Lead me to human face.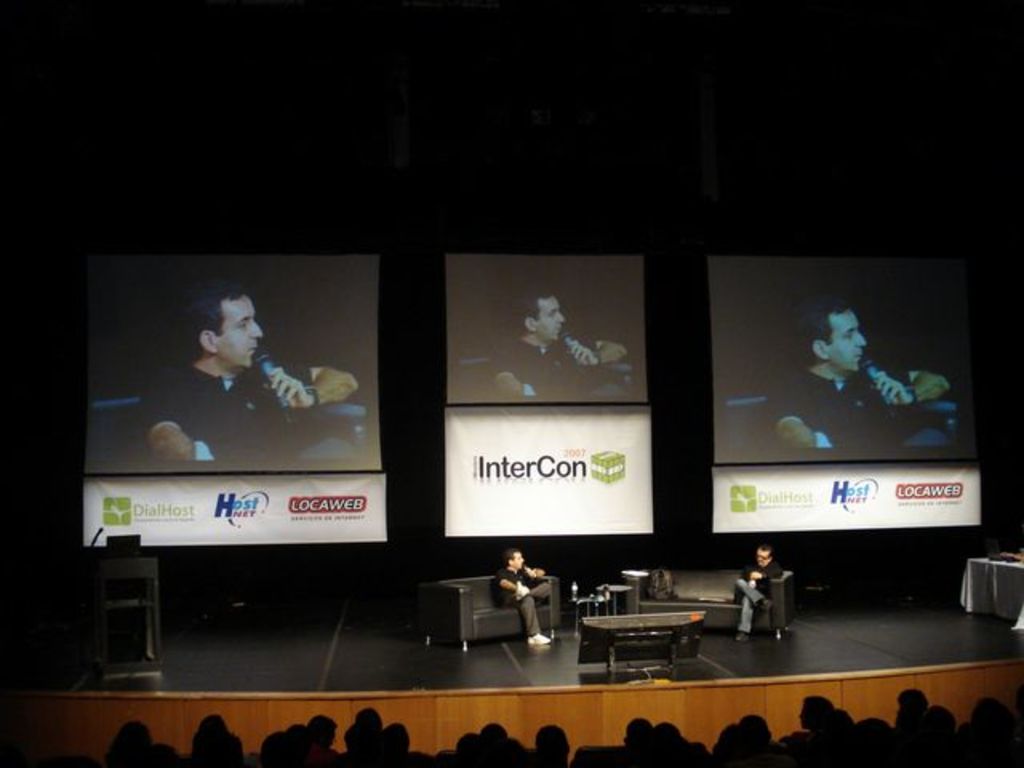
Lead to x1=218, y1=291, x2=264, y2=366.
